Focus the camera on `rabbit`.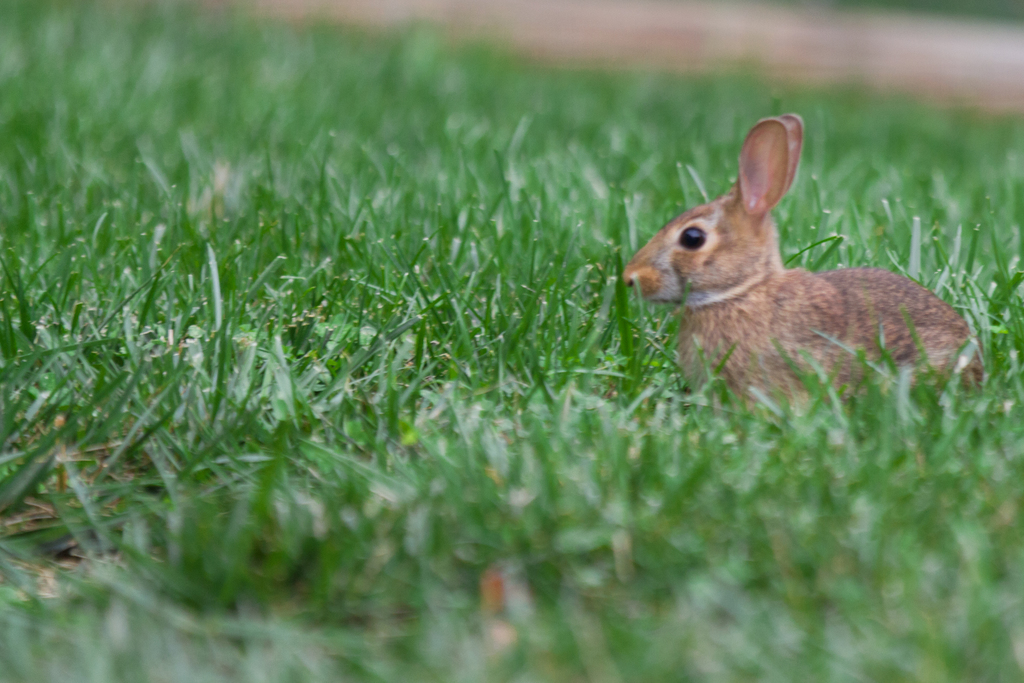
Focus region: box(614, 108, 977, 422).
